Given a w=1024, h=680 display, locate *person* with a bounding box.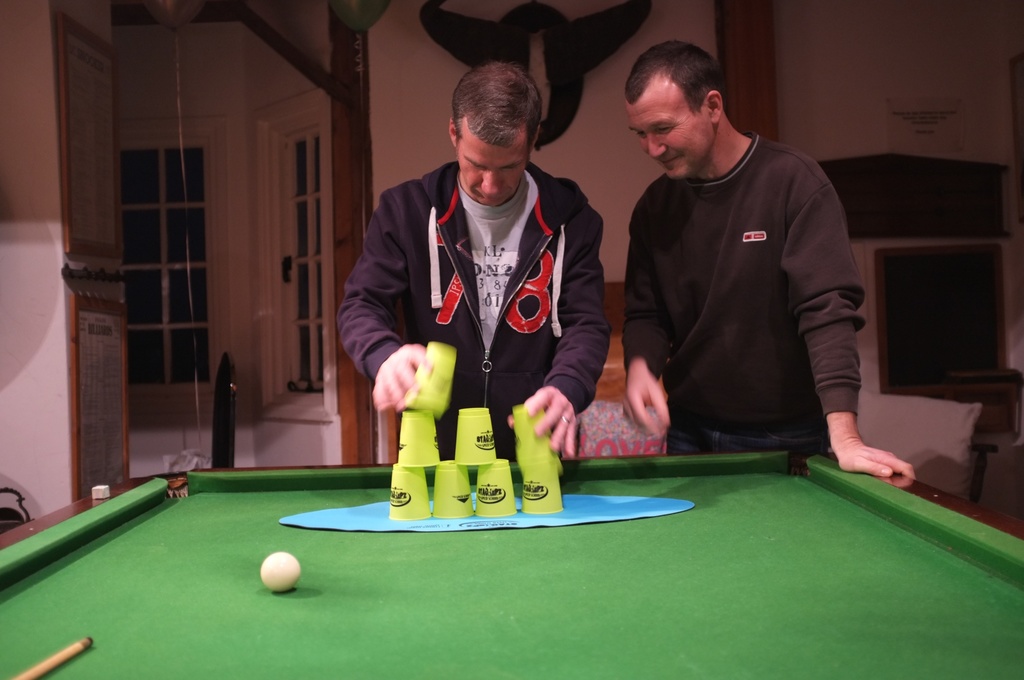
Located: 601/37/908/483.
